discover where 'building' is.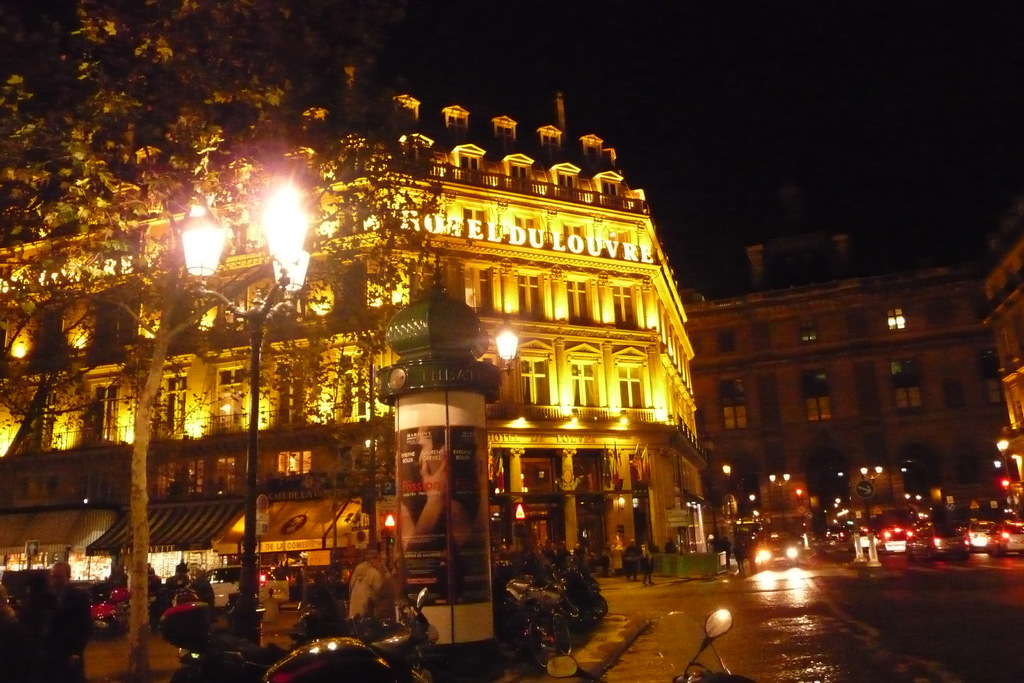
Discovered at [x1=0, y1=64, x2=711, y2=577].
